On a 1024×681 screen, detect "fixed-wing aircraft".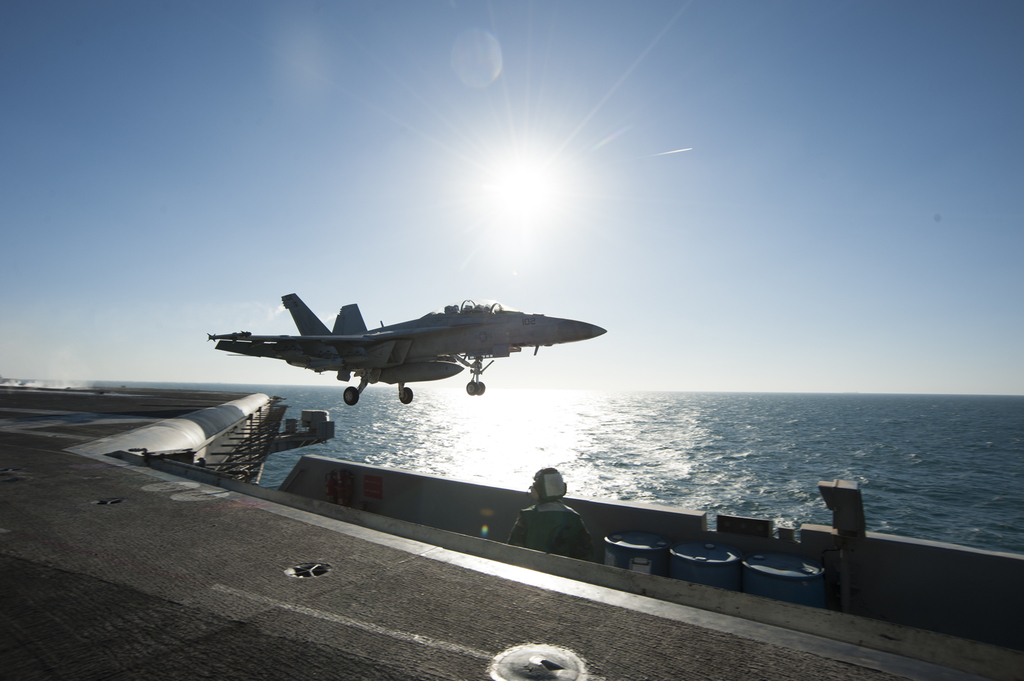
(x1=216, y1=282, x2=609, y2=413).
